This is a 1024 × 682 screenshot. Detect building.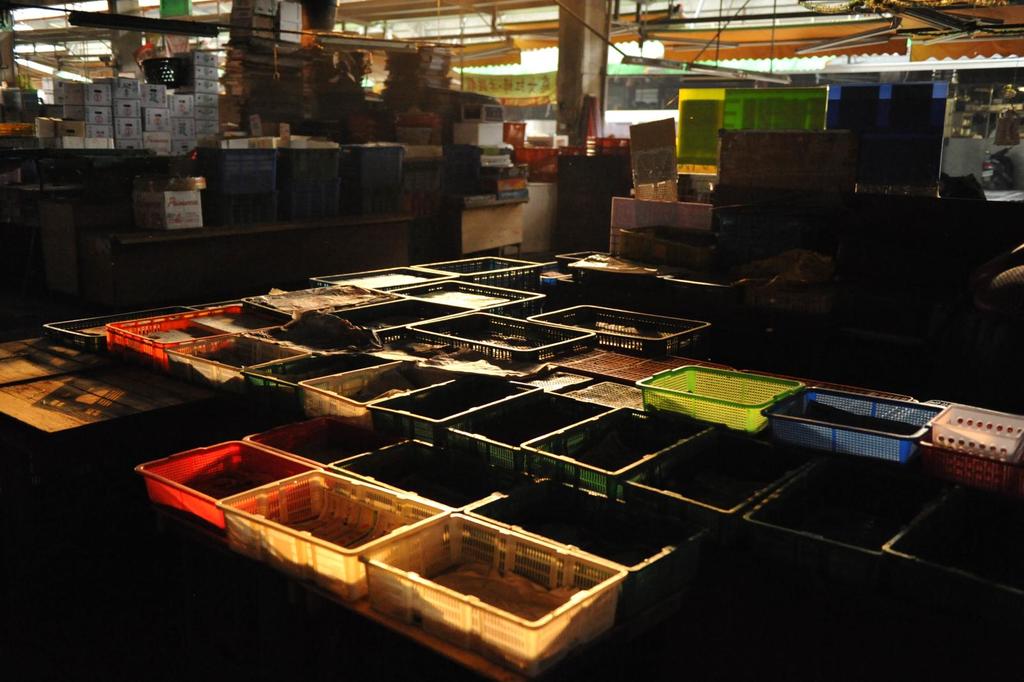
<bbox>0, 0, 1023, 681</bbox>.
